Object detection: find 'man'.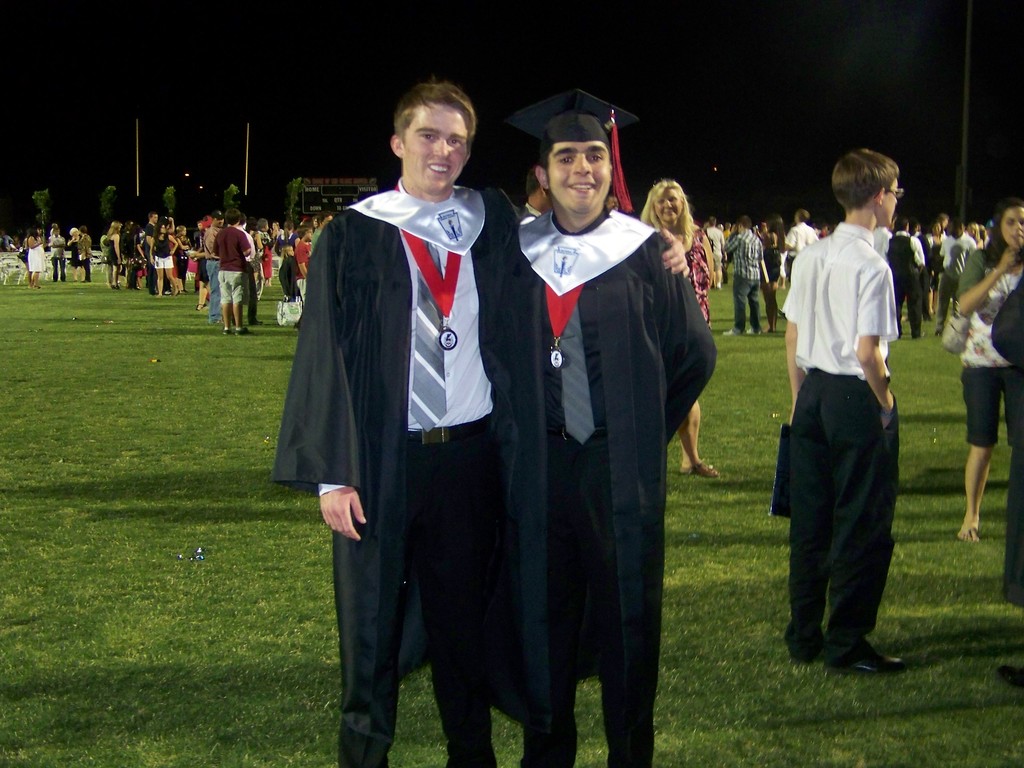
{"left": 938, "top": 215, "right": 972, "bottom": 334}.
